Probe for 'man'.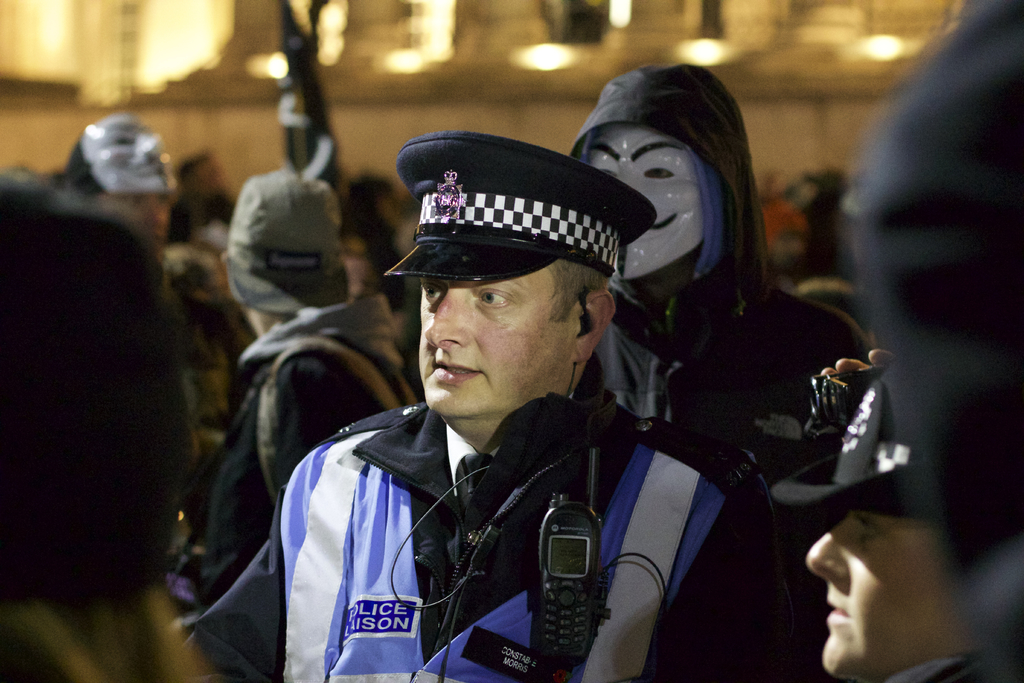
Probe result: {"x1": 196, "y1": 158, "x2": 428, "y2": 604}.
